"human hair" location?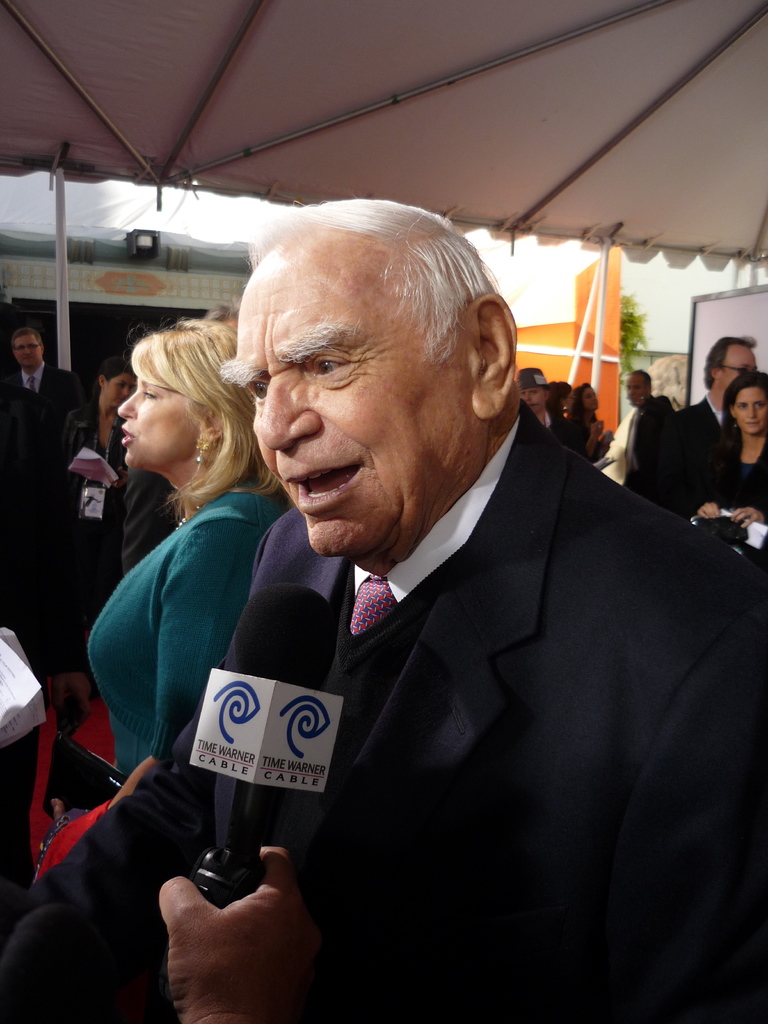
(630,368,652,394)
